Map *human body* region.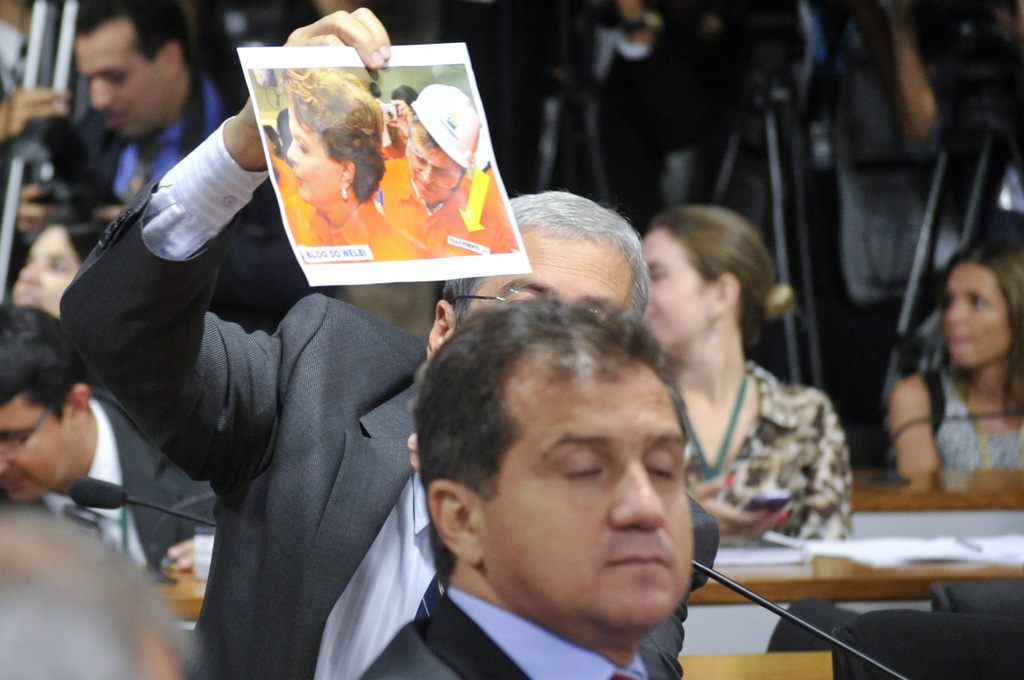
Mapped to l=361, t=305, r=686, b=679.
